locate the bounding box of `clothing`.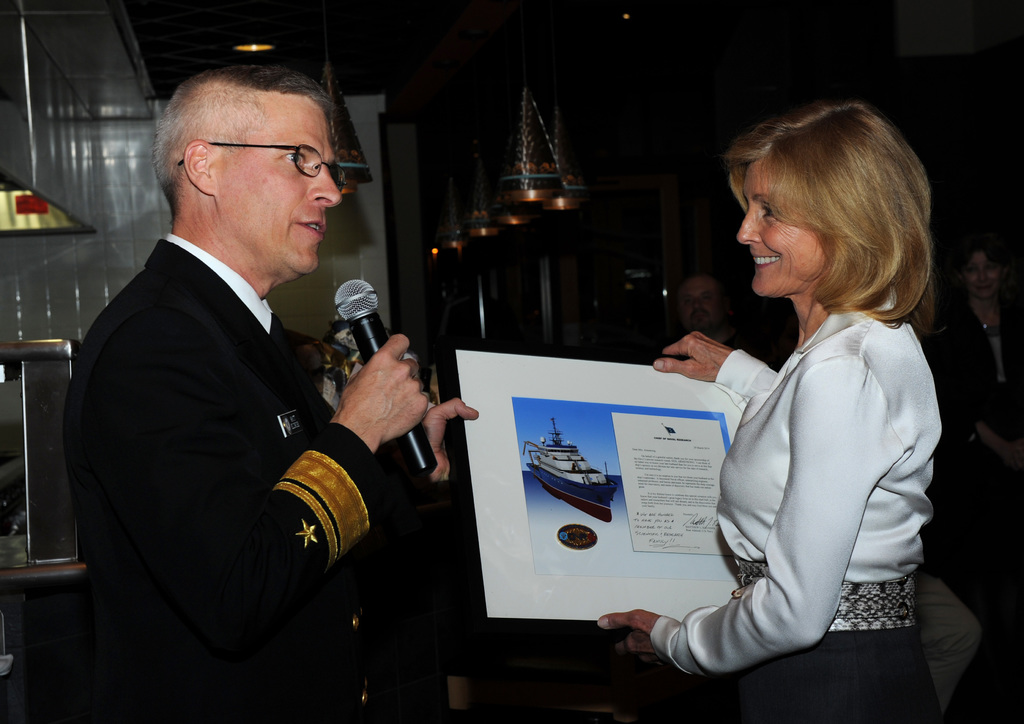
Bounding box: pyautogui.locateOnScreen(648, 283, 943, 722).
